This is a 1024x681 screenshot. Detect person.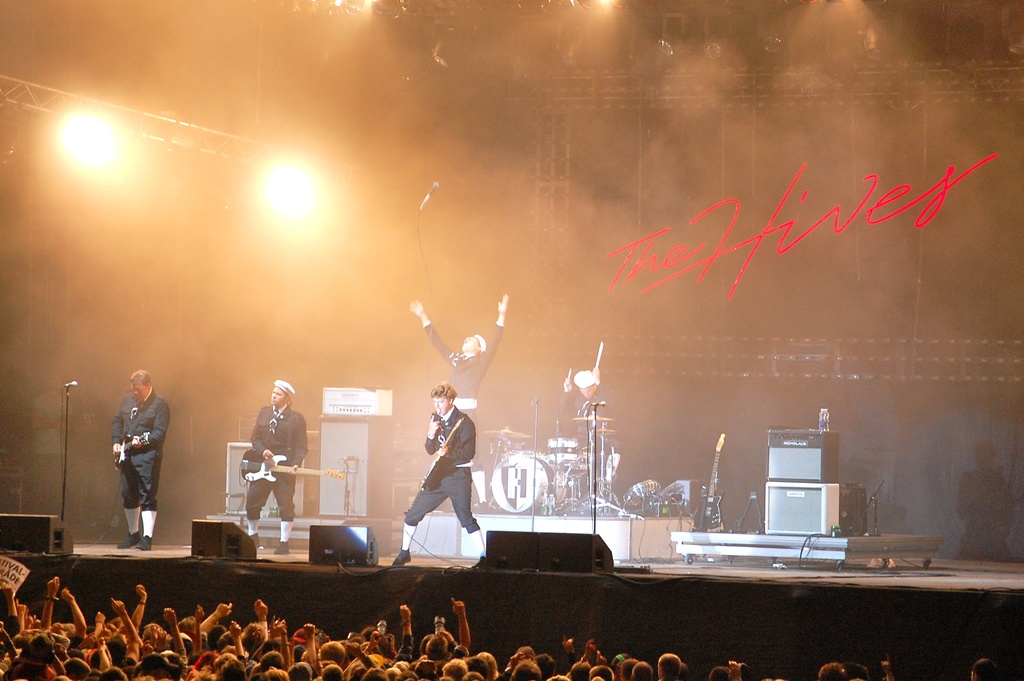
box(243, 379, 308, 552).
